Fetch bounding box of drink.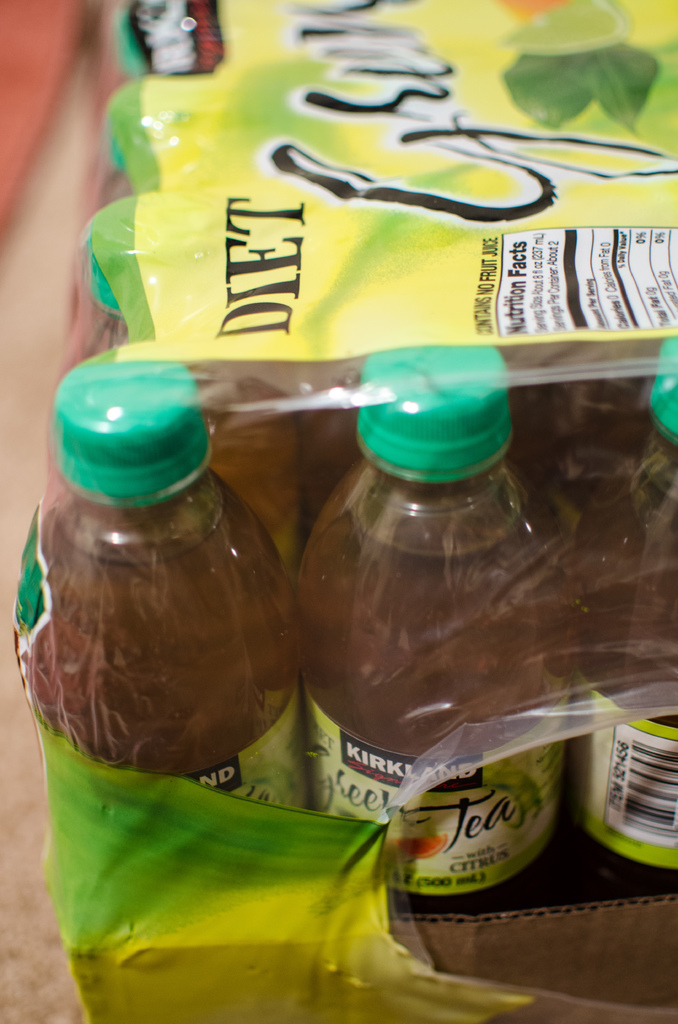
Bbox: (564,319,677,892).
